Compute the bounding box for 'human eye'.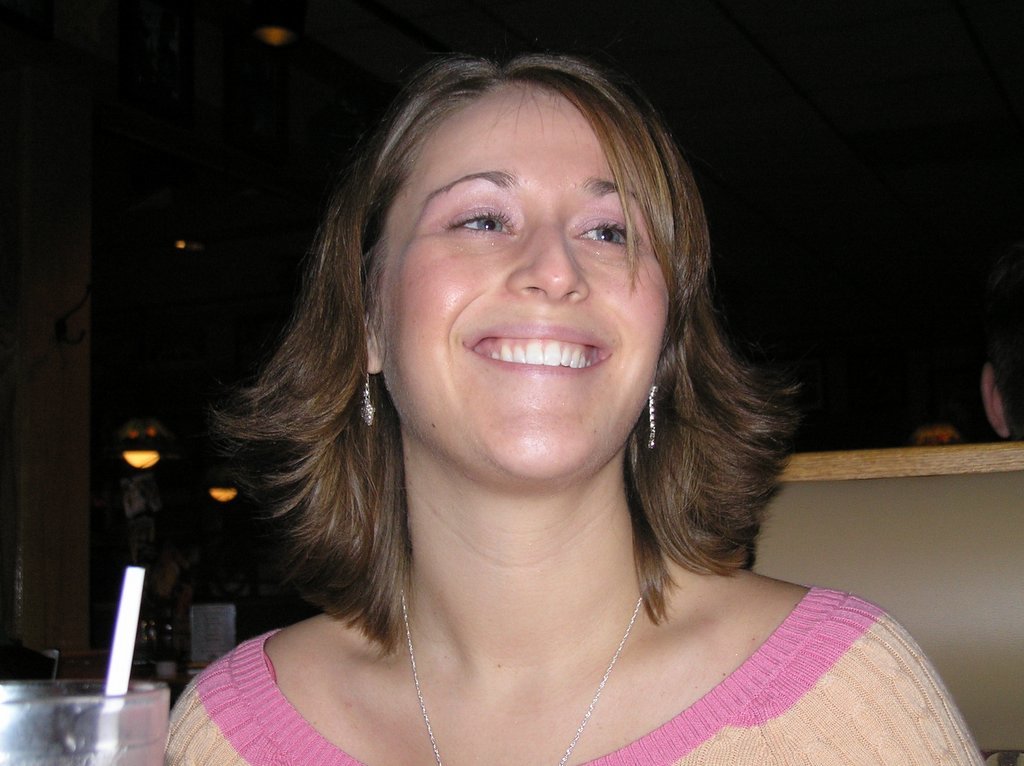
{"left": 568, "top": 215, "right": 643, "bottom": 248}.
